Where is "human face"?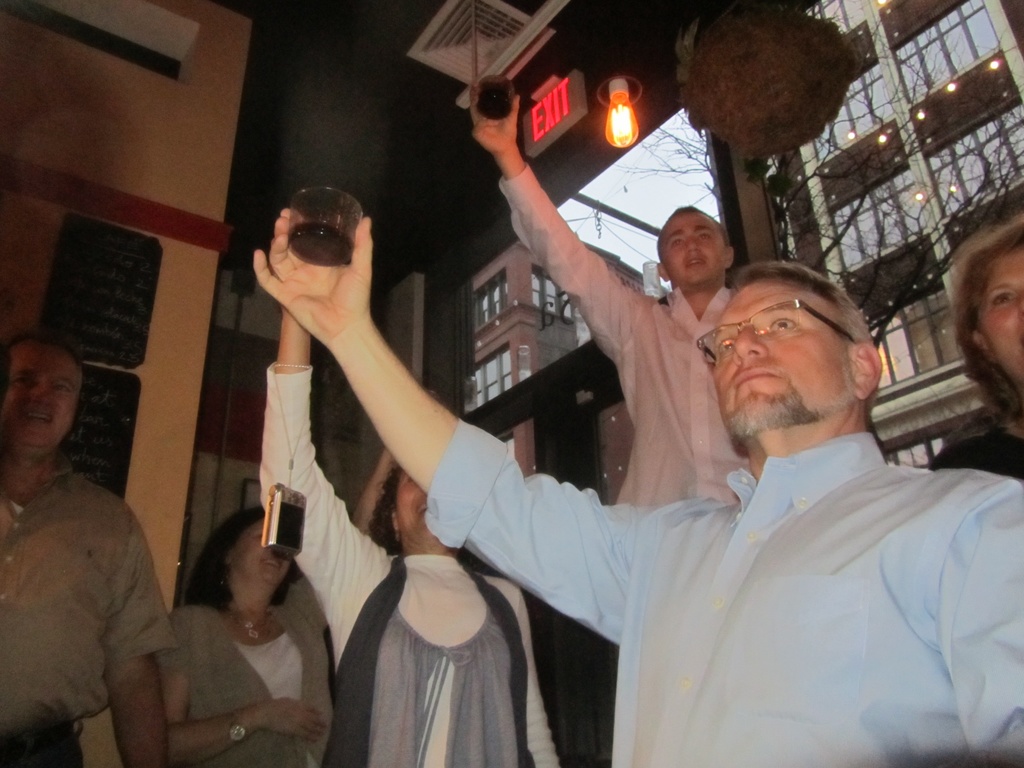
1, 342, 76, 451.
